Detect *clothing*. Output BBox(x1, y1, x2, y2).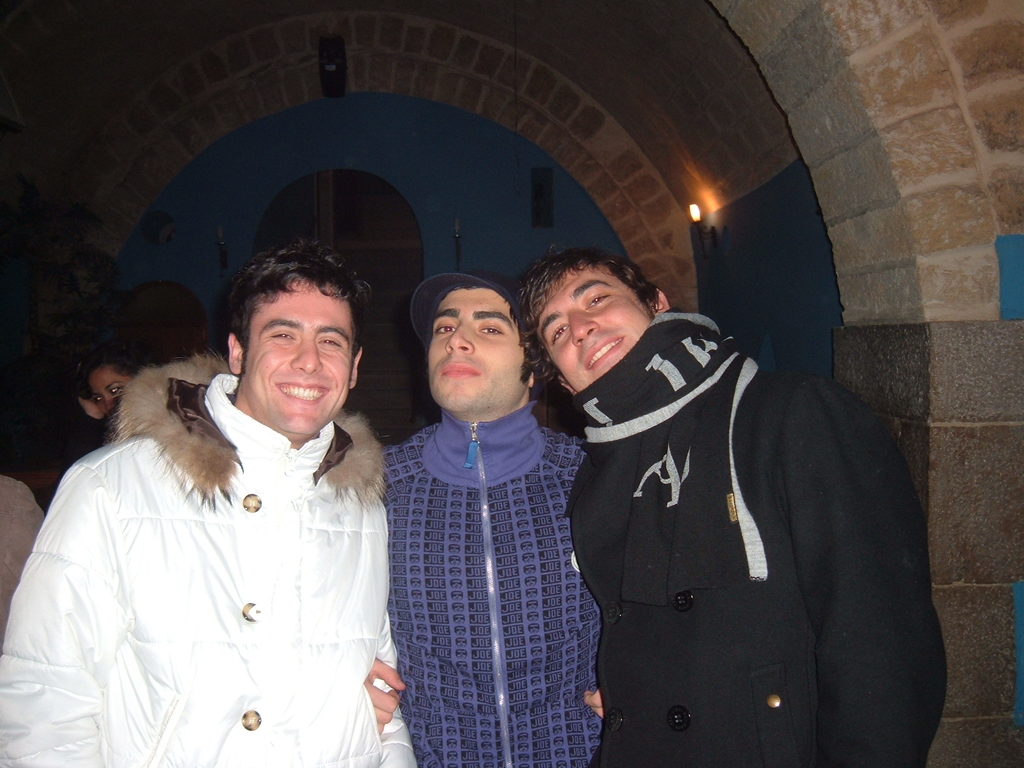
BBox(519, 303, 939, 751).
